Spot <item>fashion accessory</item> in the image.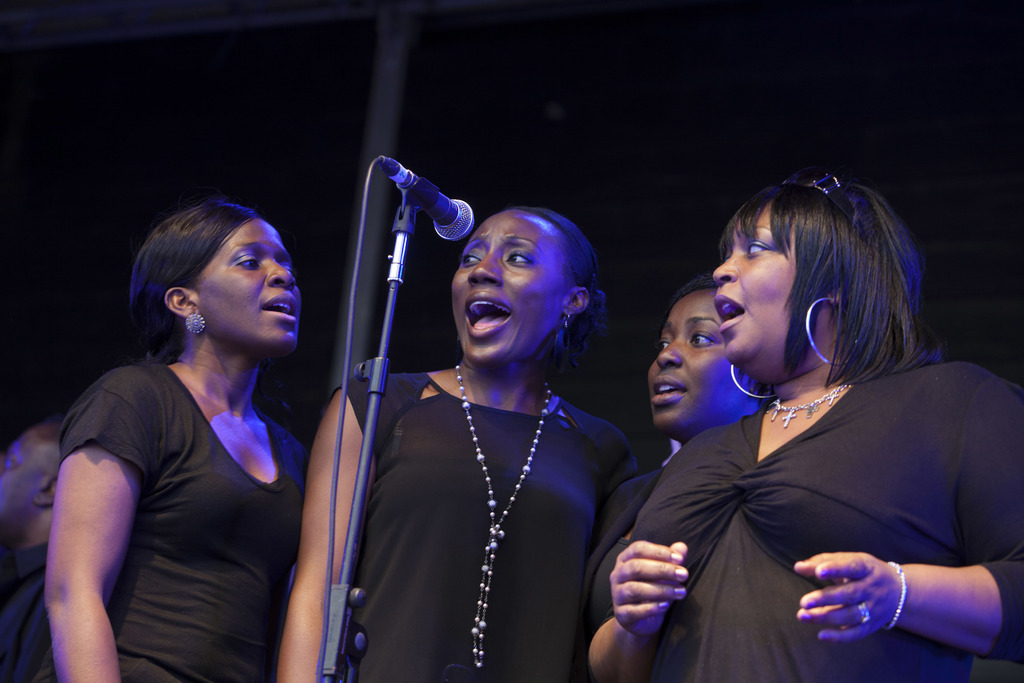
<item>fashion accessory</item> found at pyautogui.locateOnScreen(769, 381, 851, 430).
